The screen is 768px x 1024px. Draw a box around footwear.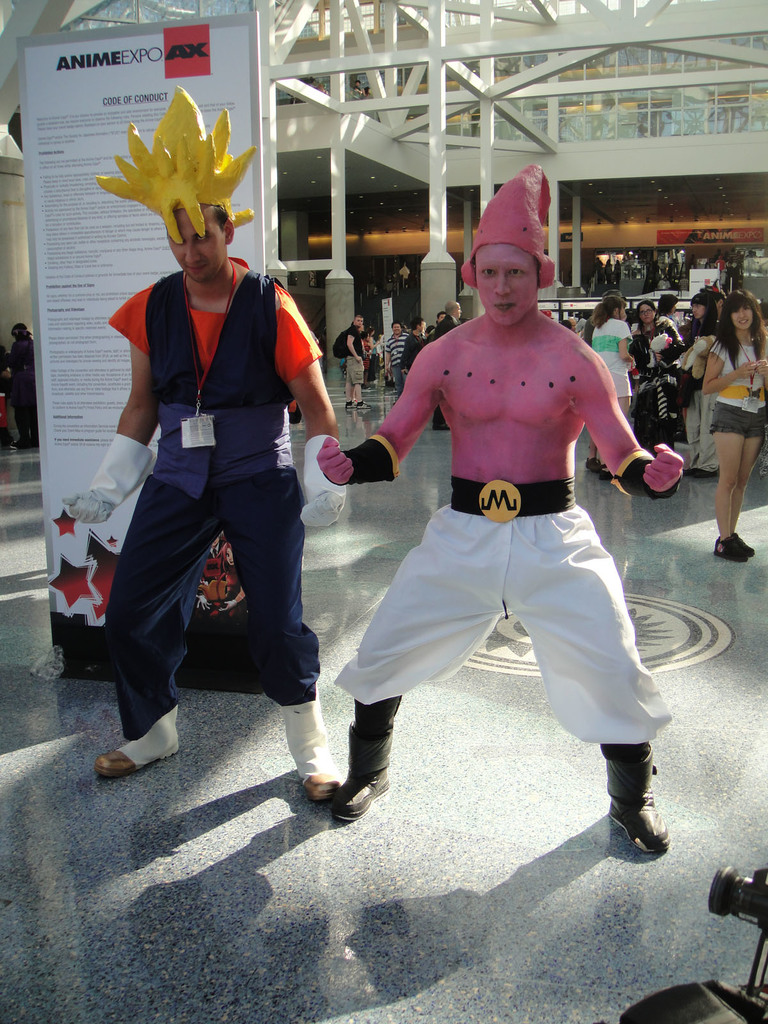
Rect(585, 451, 597, 470).
